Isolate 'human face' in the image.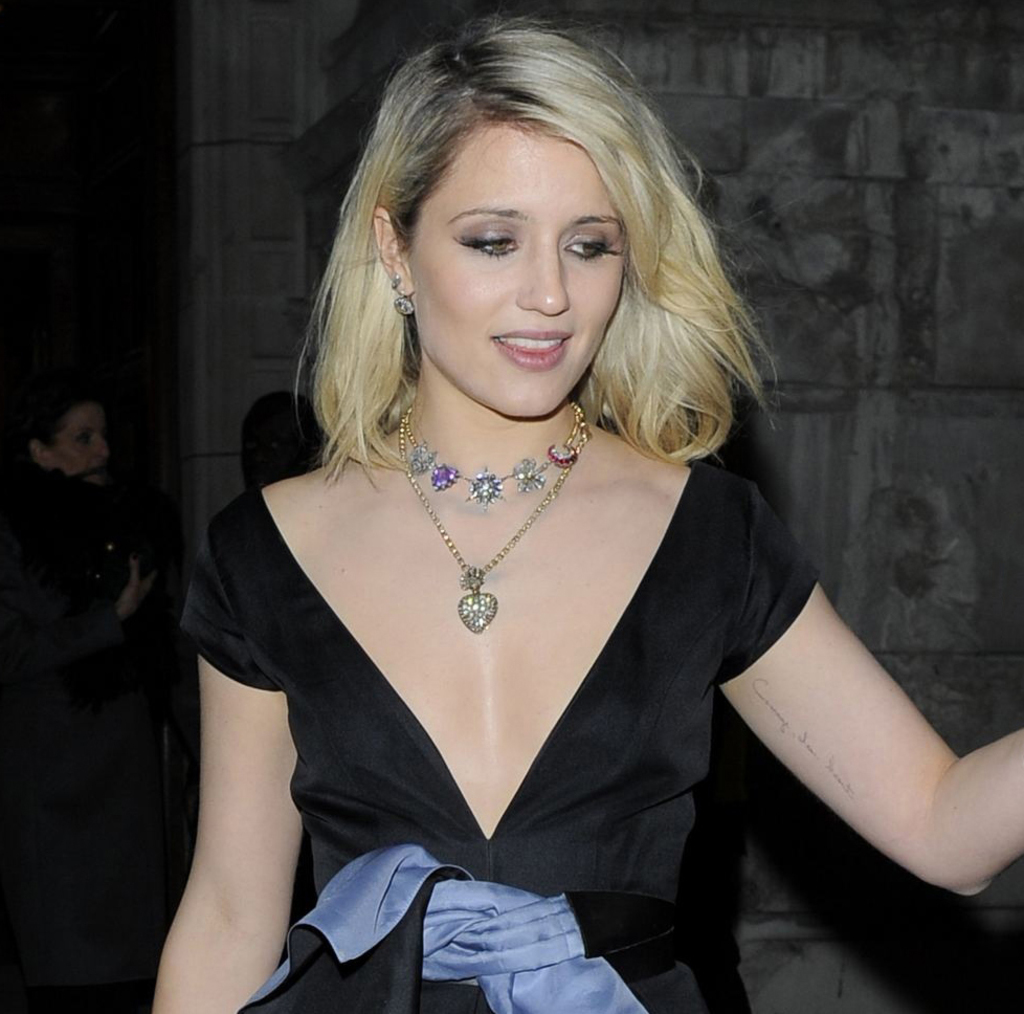
Isolated region: 416/142/629/429.
